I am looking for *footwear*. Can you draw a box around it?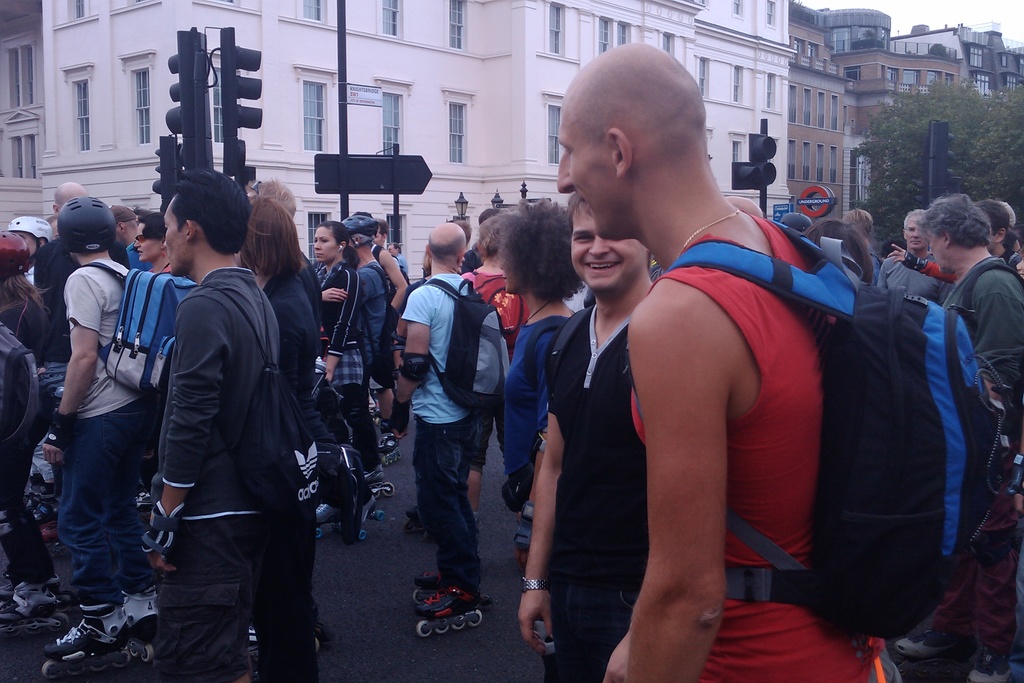
Sure, the bounding box is (379, 422, 395, 456).
